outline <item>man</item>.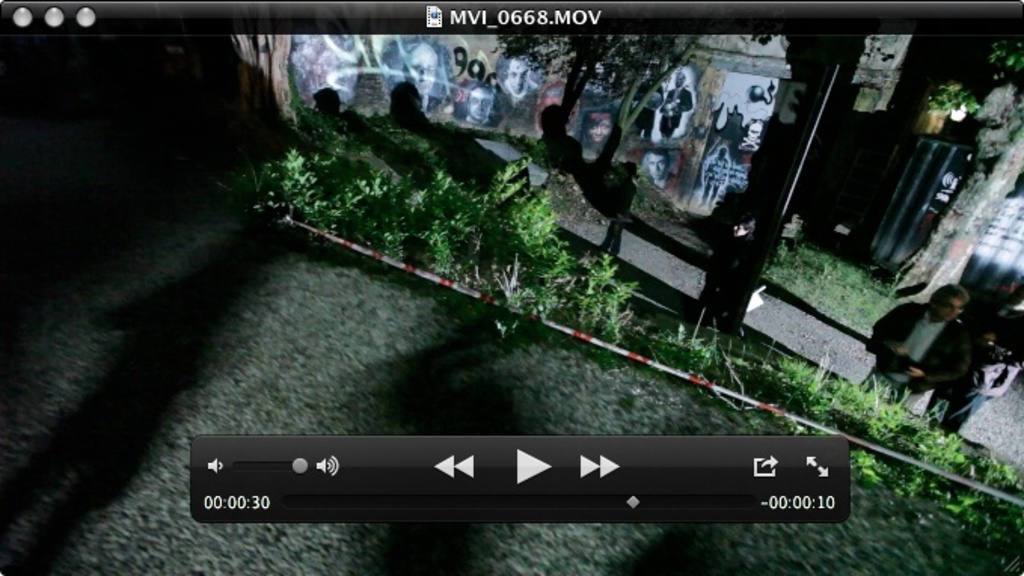
Outline: {"x1": 662, "y1": 77, "x2": 701, "y2": 145}.
